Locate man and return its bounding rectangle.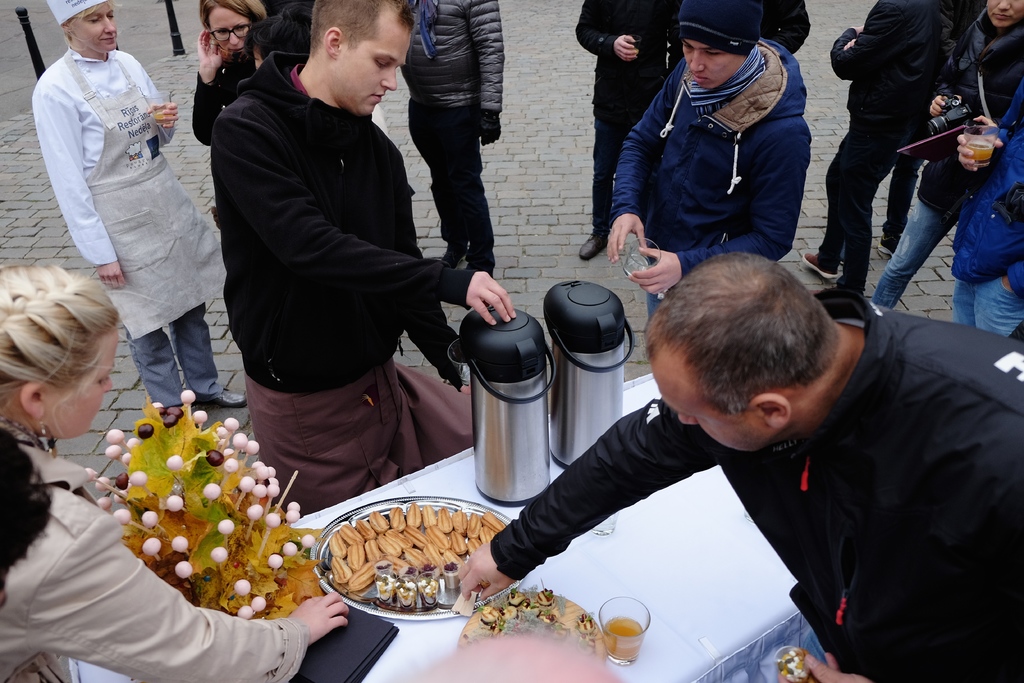
crop(455, 249, 1023, 682).
